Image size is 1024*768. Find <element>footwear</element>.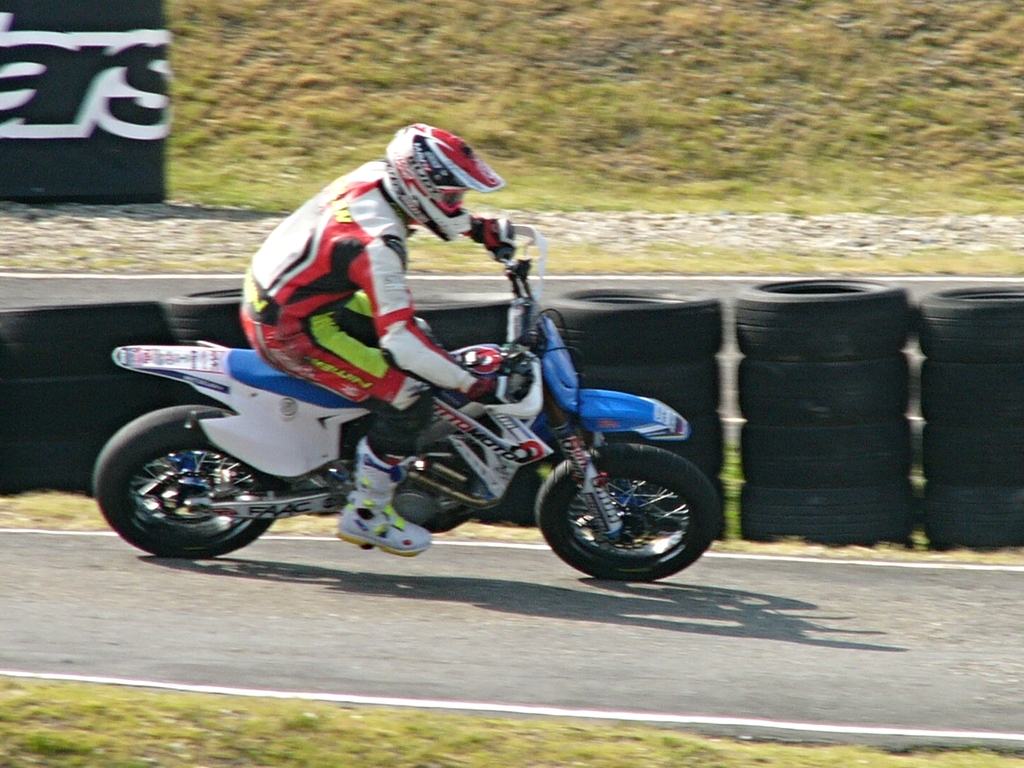
[335, 437, 431, 557].
